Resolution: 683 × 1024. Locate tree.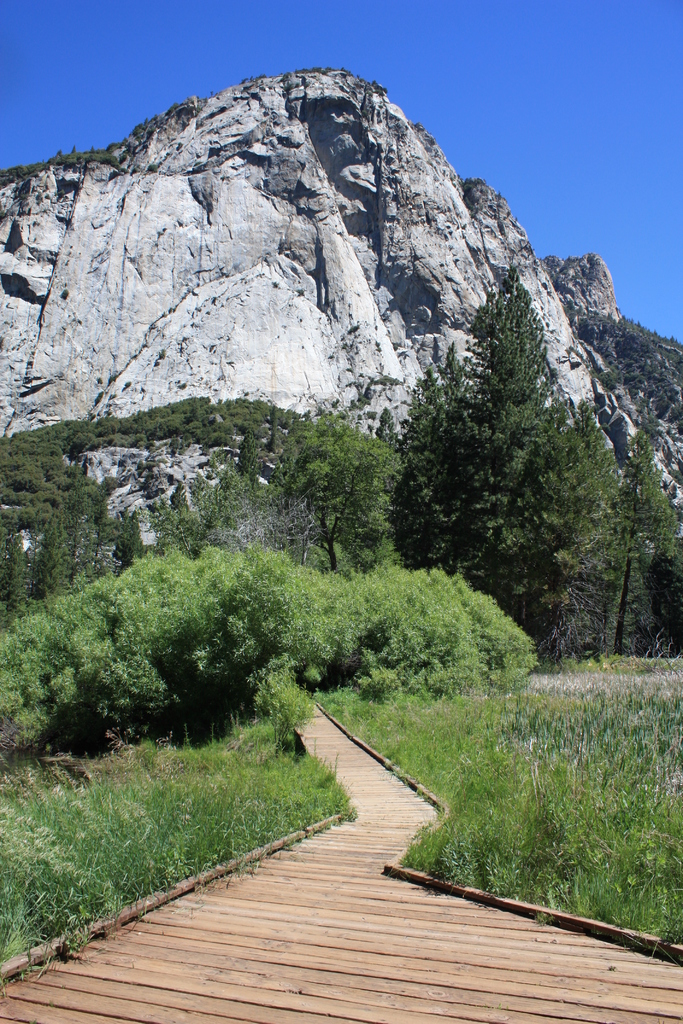
(x1=264, y1=413, x2=407, y2=575).
